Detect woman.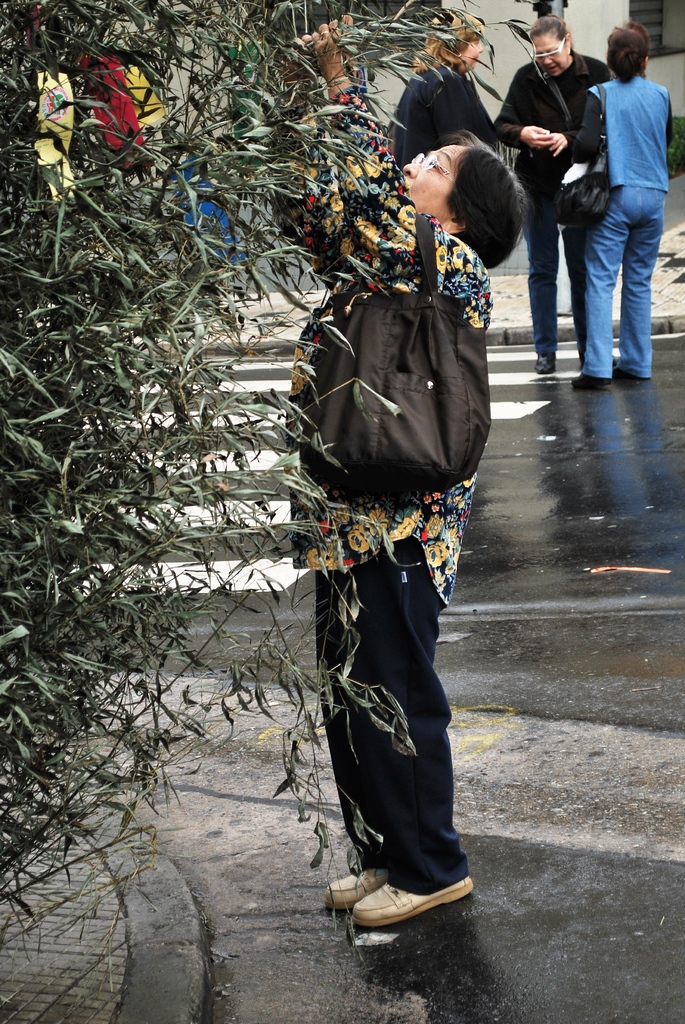
Detected at select_region(384, 8, 494, 177).
